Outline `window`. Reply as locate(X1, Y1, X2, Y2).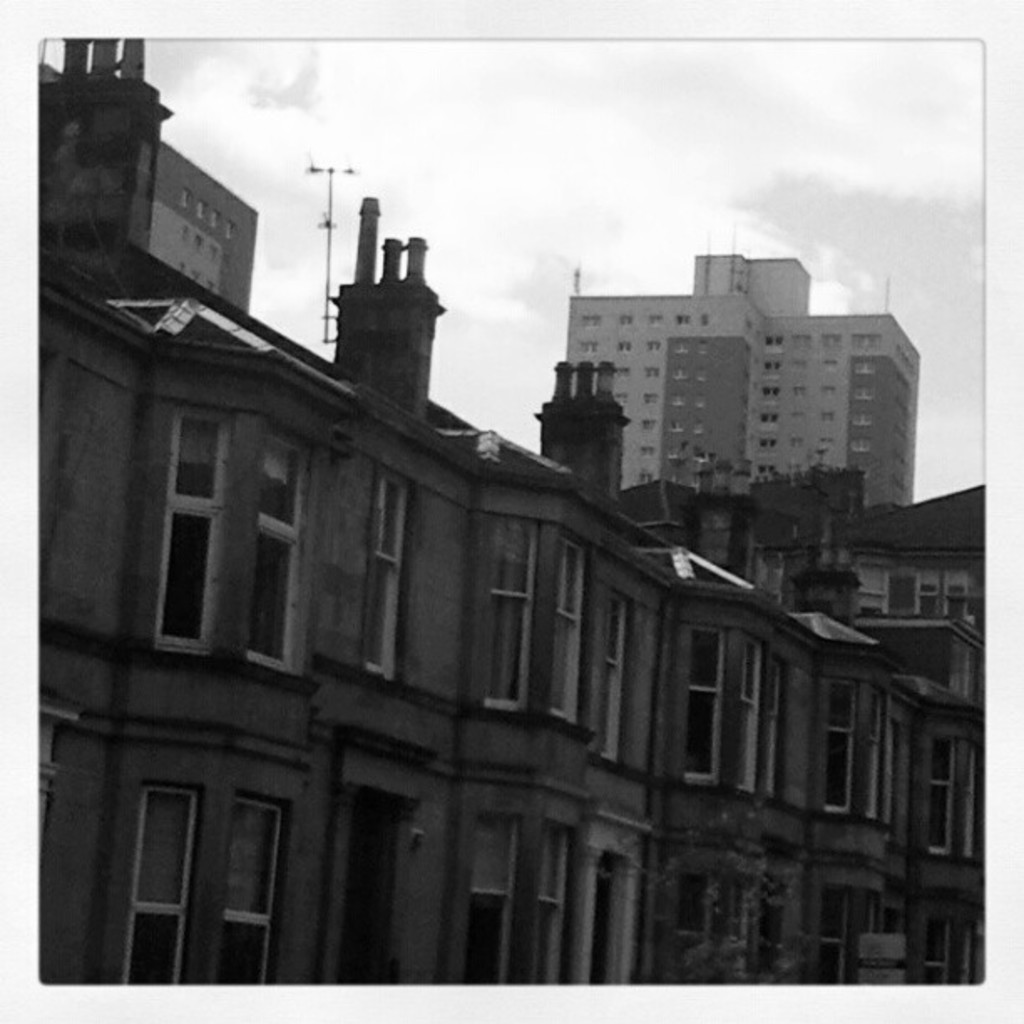
locate(534, 827, 577, 979).
